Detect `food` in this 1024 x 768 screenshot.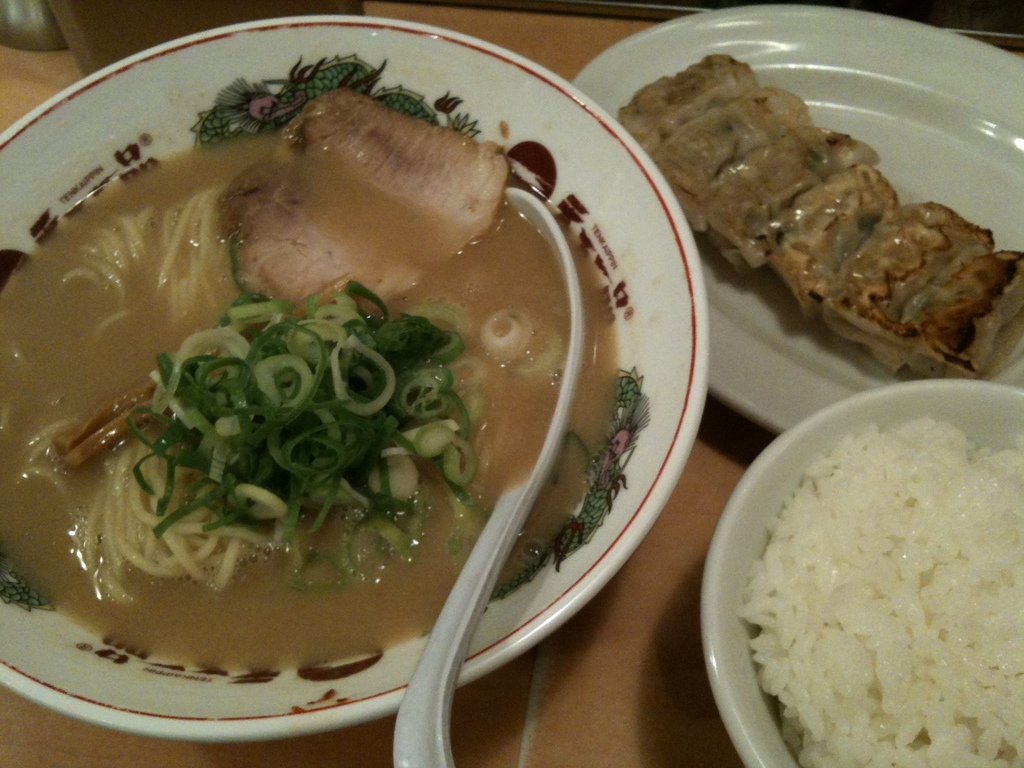
Detection: x1=611, y1=50, x2=1023, y2=380.
